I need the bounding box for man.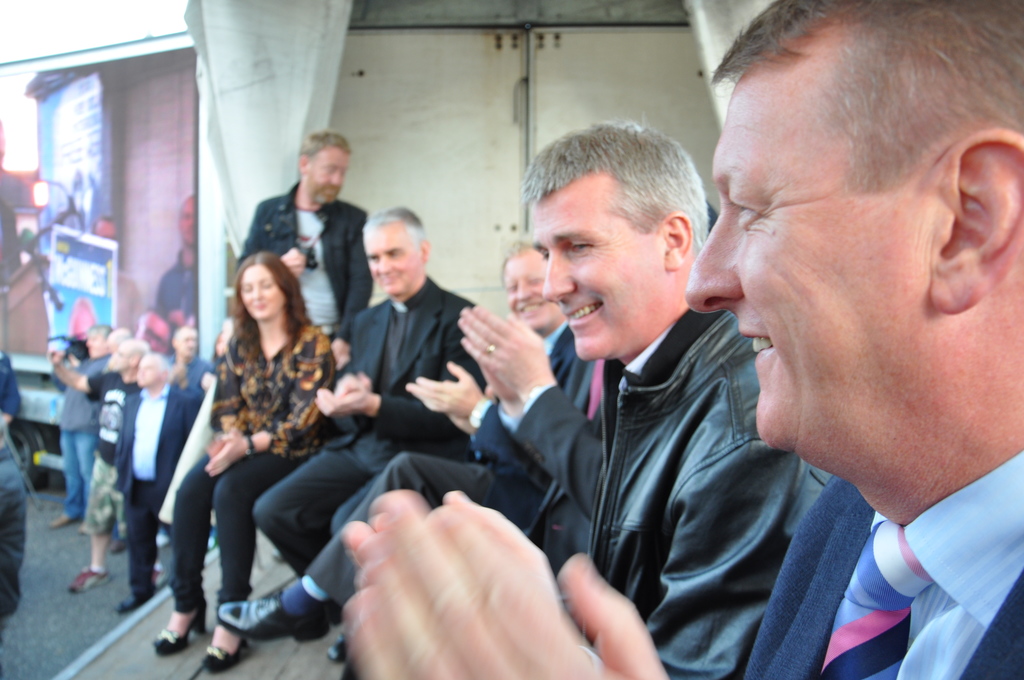
Here it is: bbox=(340, 0, 1023, 679).
